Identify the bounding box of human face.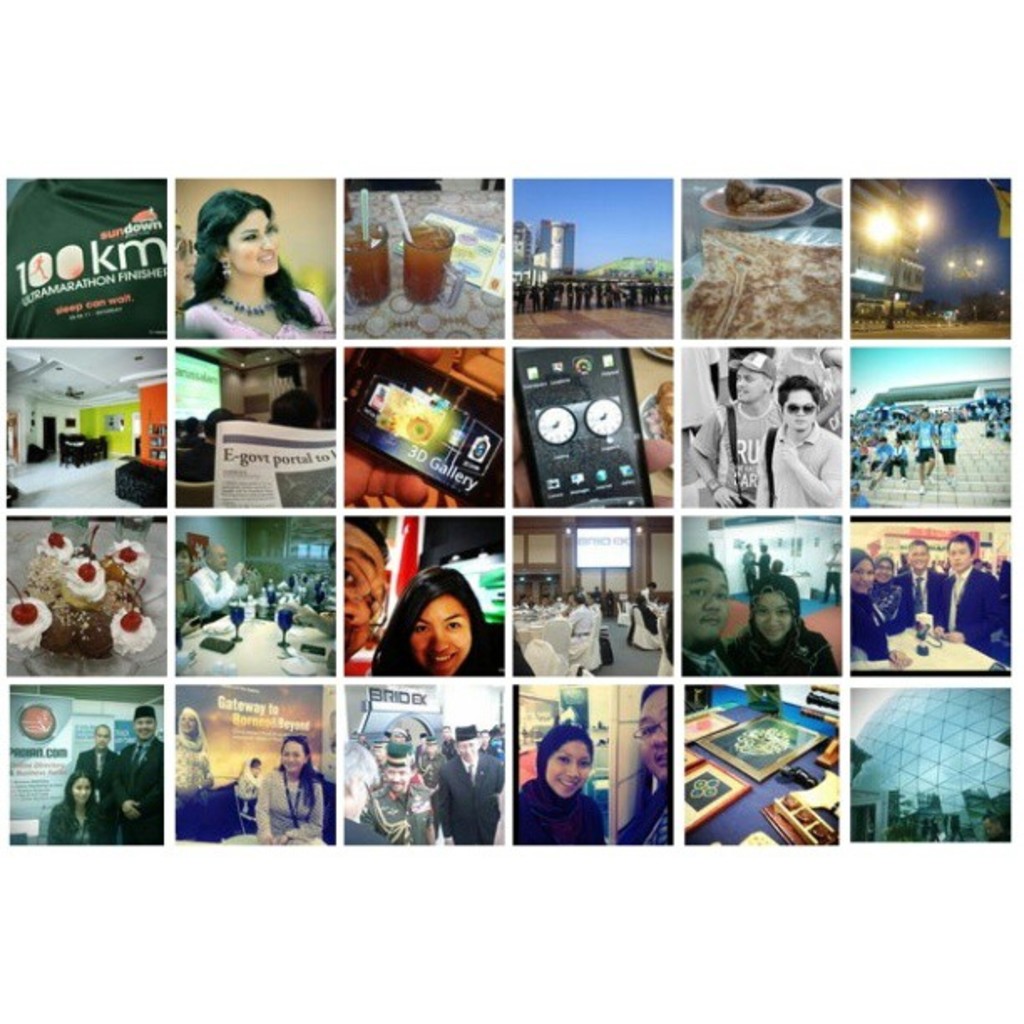
bbox=(755, 589, 791, 639).
